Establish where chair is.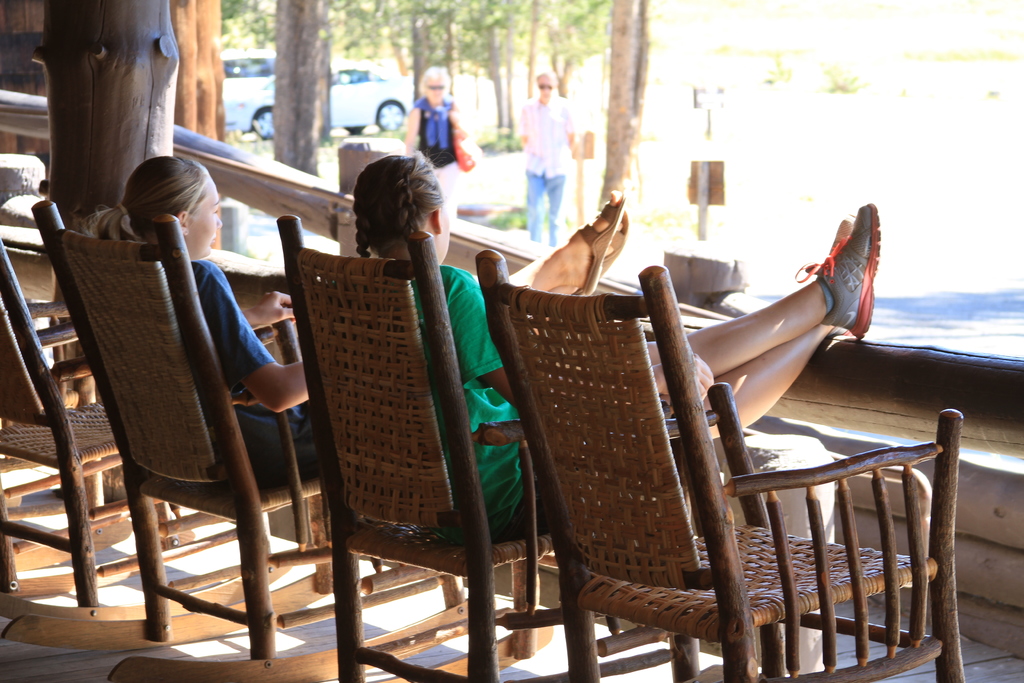
Established at detection(283, 213, 703, 682).
